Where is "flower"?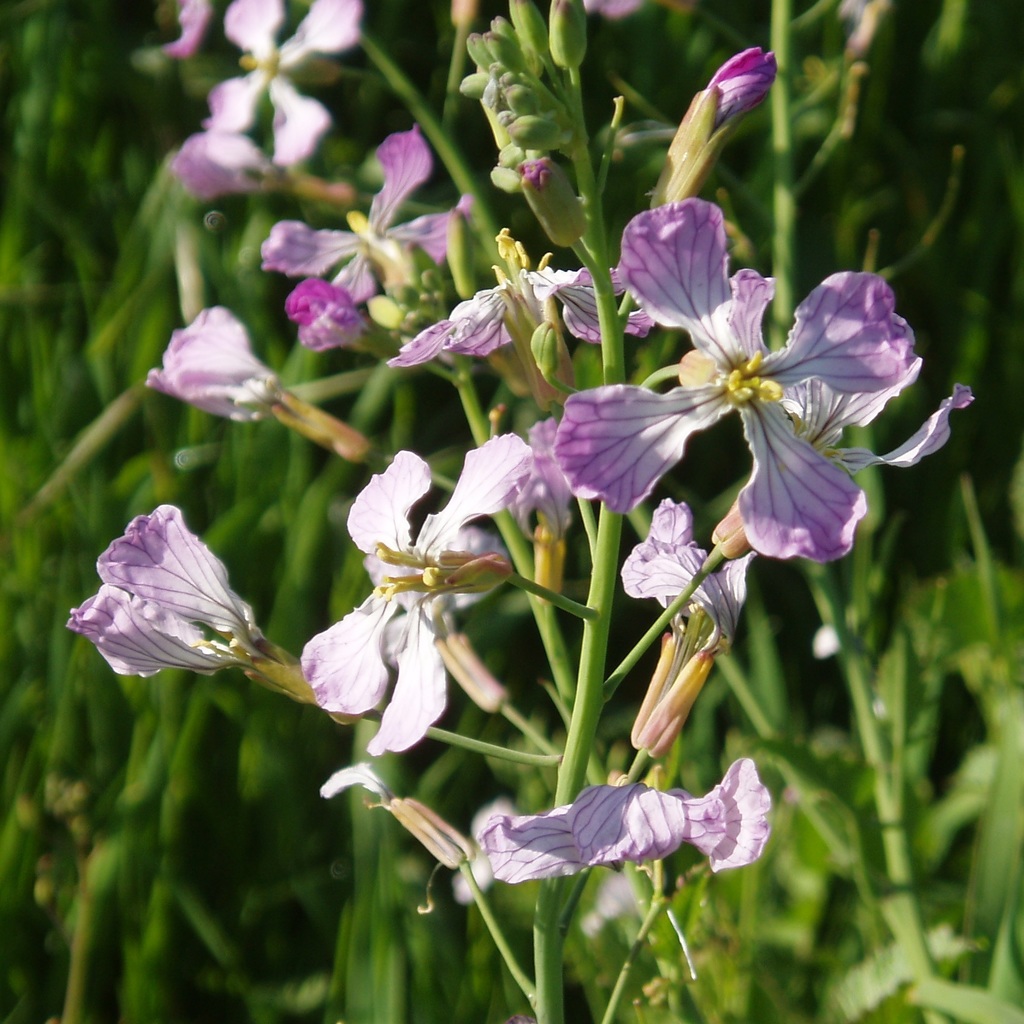
[63,506,263,667].
